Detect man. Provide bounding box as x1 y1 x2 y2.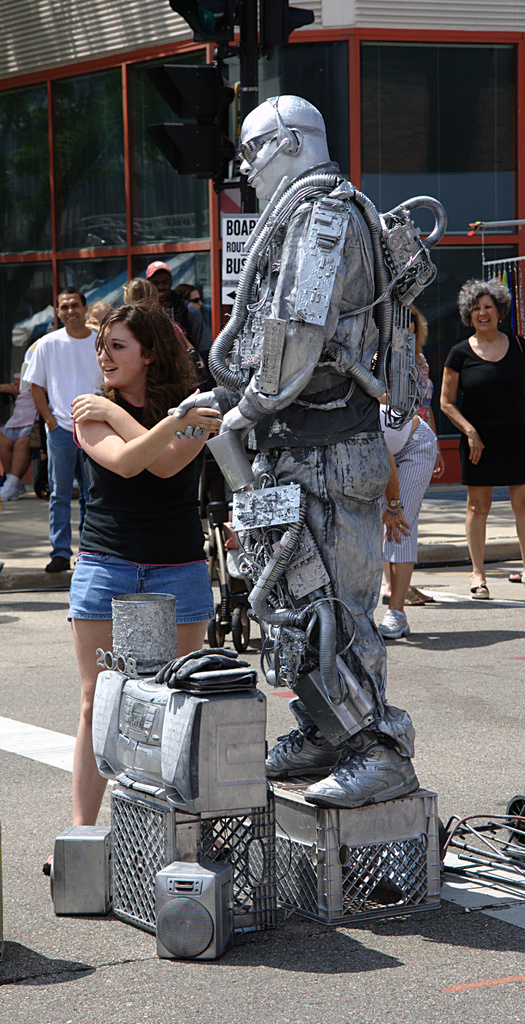
26 285 110 572.
